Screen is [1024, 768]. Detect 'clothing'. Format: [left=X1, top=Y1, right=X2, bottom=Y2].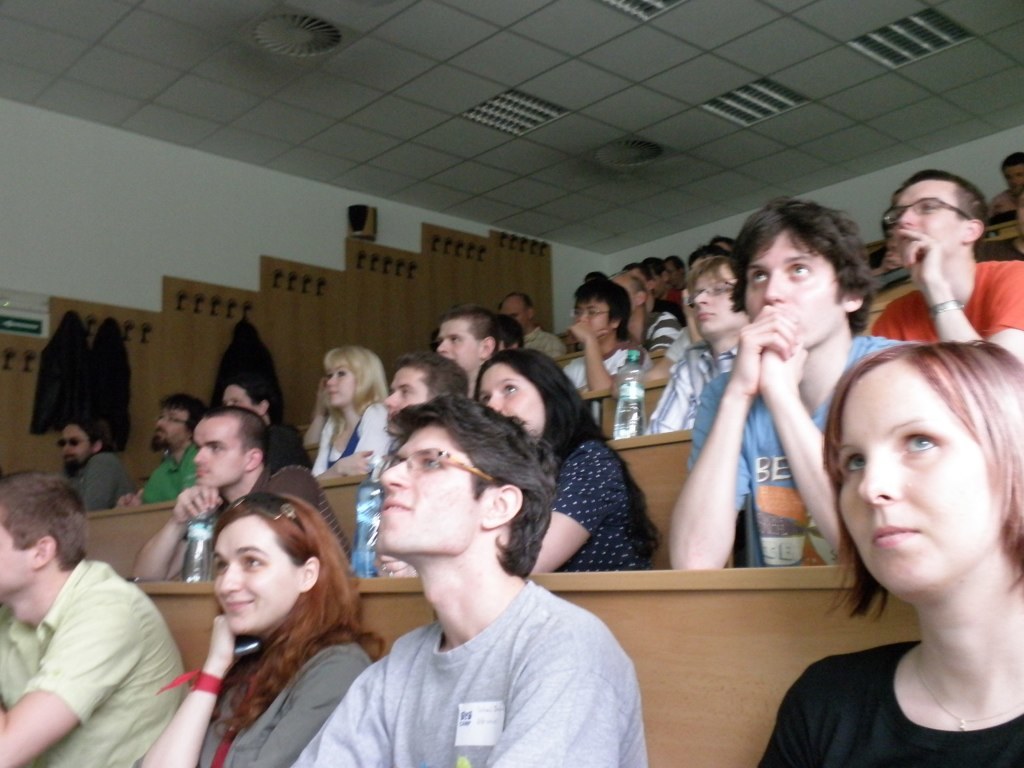
[left=138, top=435, right=197, bottom=503].
